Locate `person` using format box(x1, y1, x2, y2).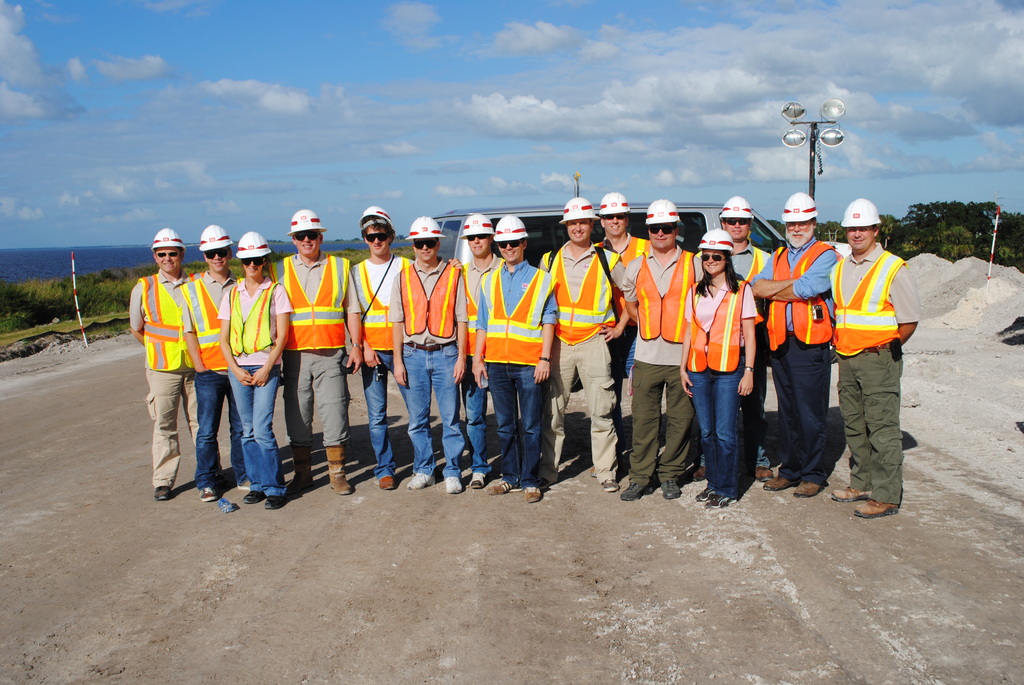
box(473, 217, 552, 497).
